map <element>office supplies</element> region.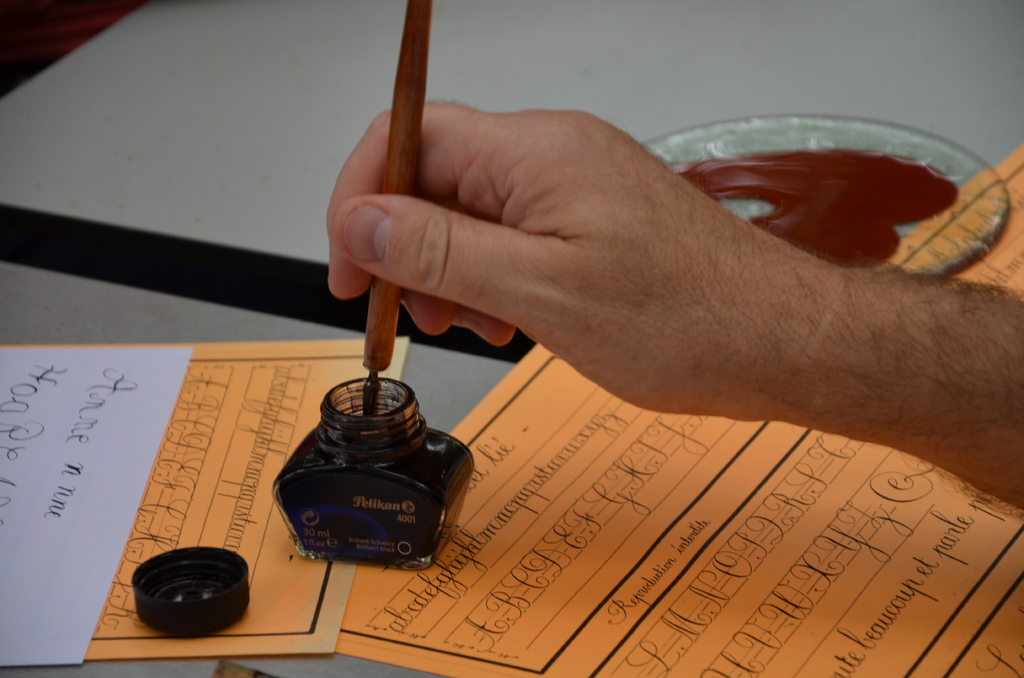
Mapped to 340/143/1023/677.
